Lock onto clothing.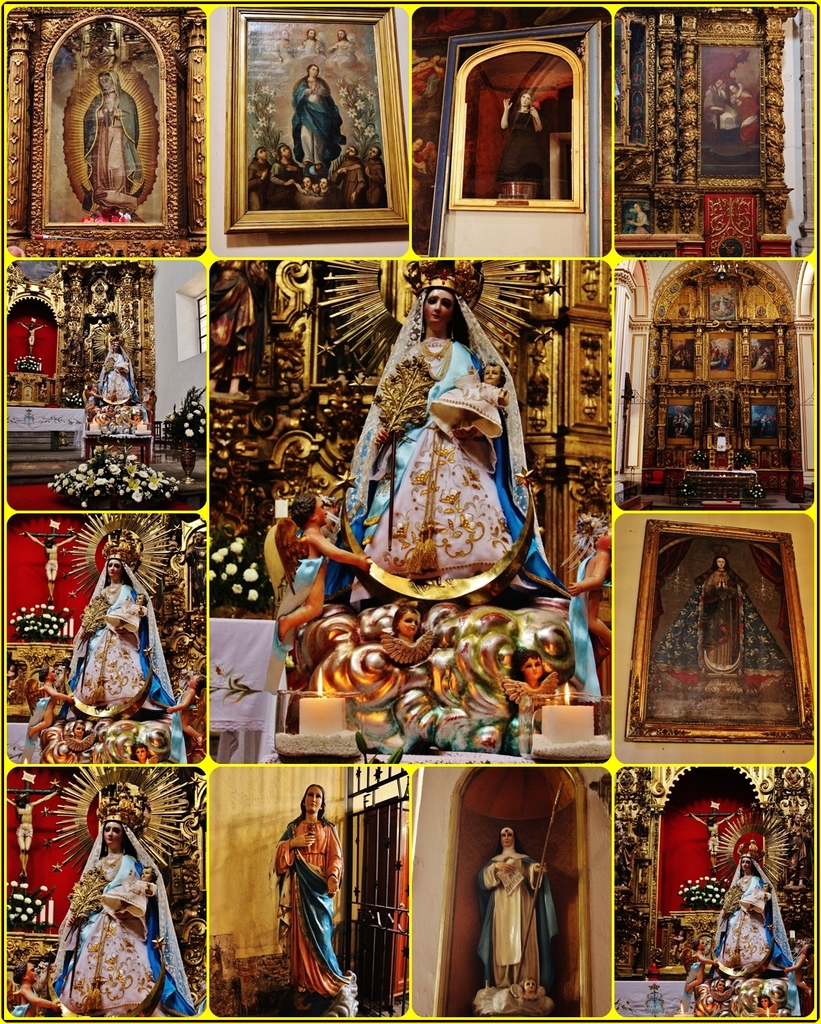
Locked: l=271, t=813, r=343, b=997.
